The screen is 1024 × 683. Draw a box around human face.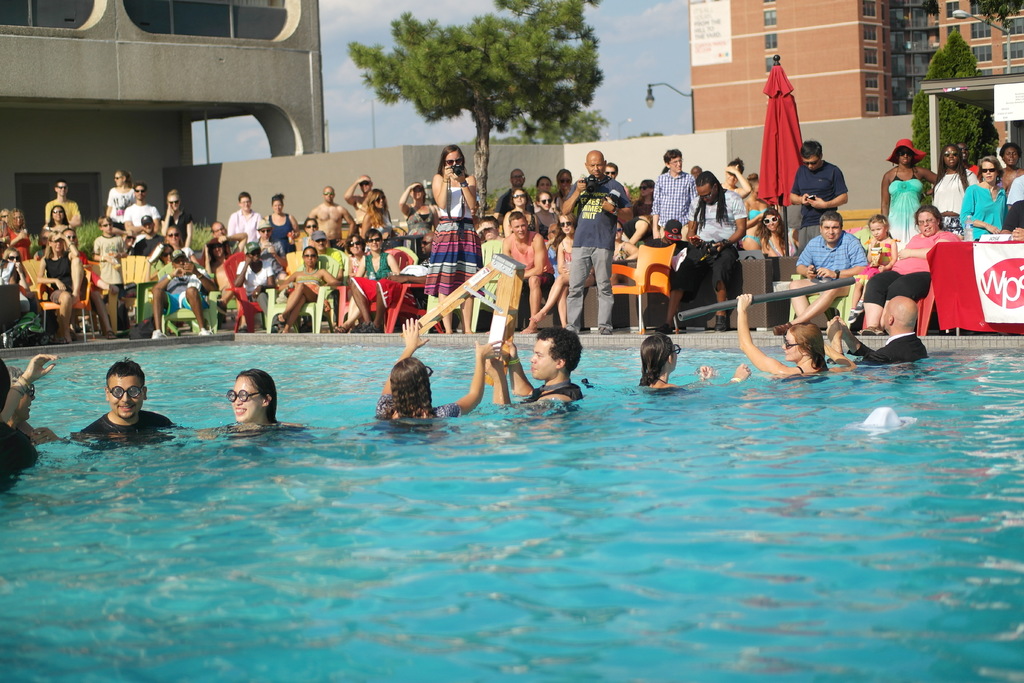
[823,219,840,243].
